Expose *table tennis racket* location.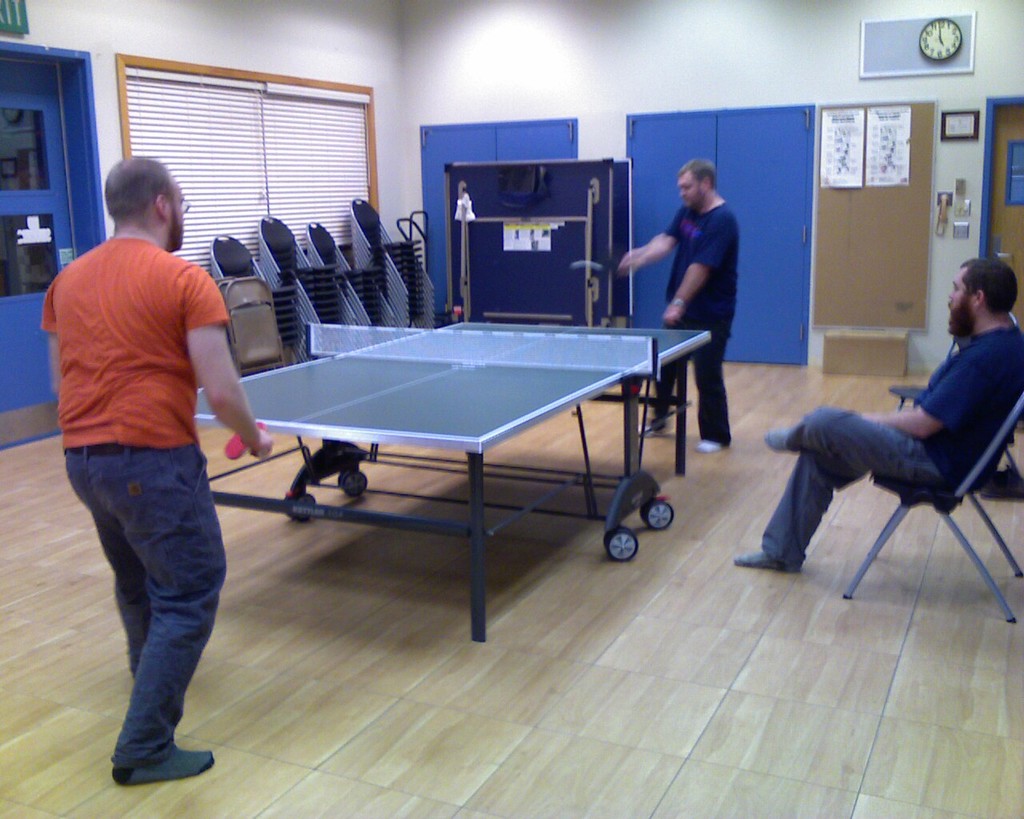
Exposed at pyautogui.locateOnScreen(225, 416, 269, 464).
